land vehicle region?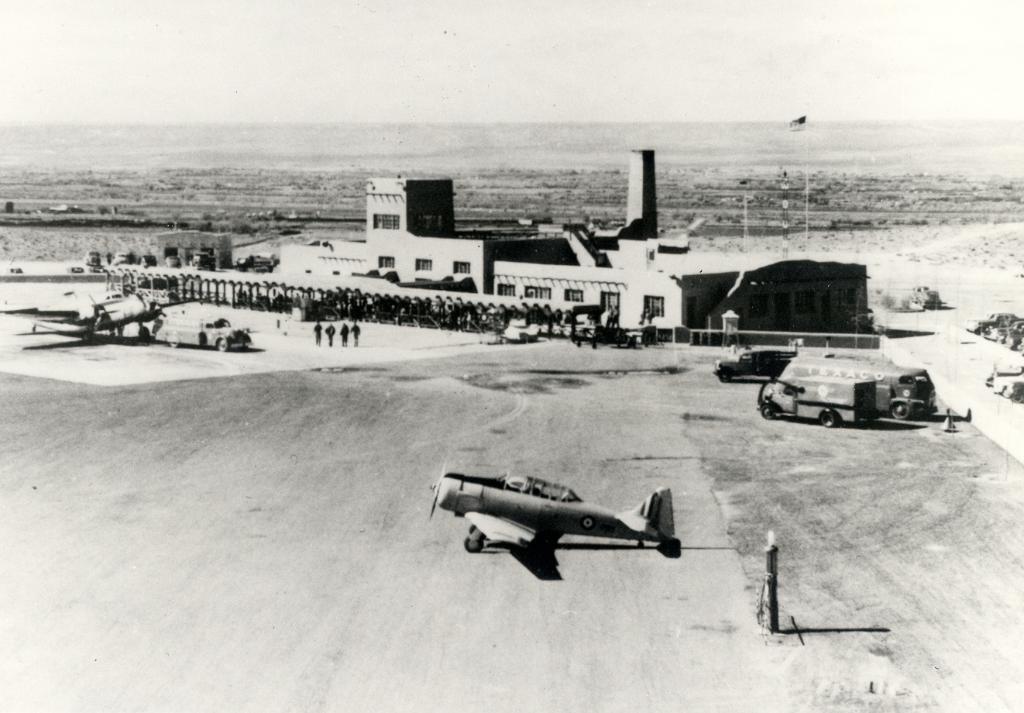
region(152, 312, 256, 353)
